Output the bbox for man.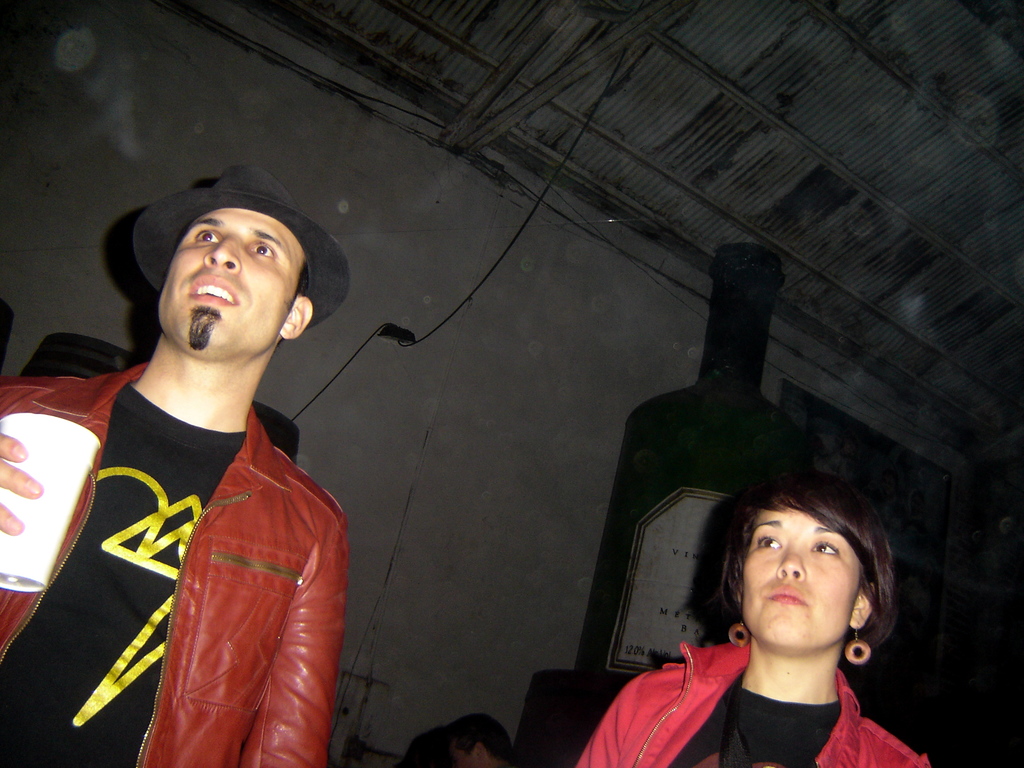
[left=0, top=163, right=347, bottom=767].
